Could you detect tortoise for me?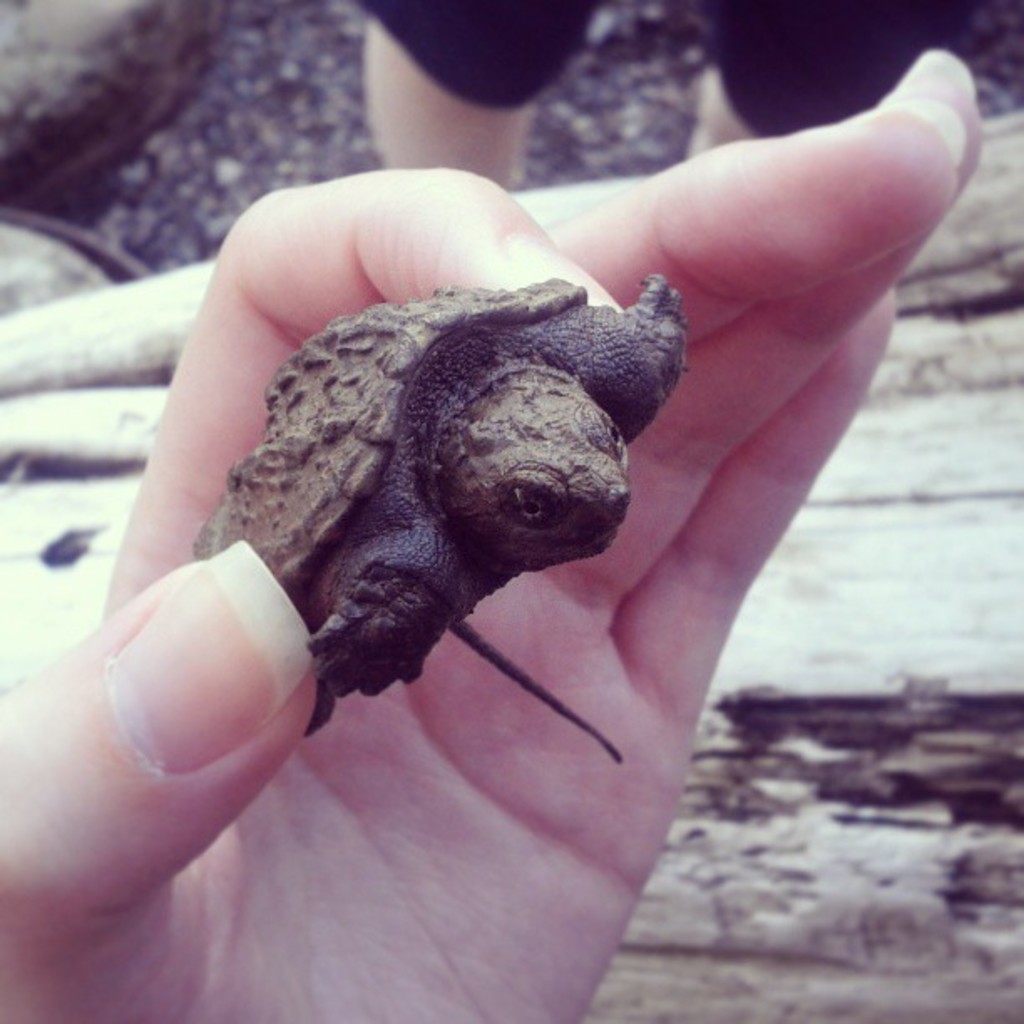
Detection result: bbox=(186, 271, 688, 770).
